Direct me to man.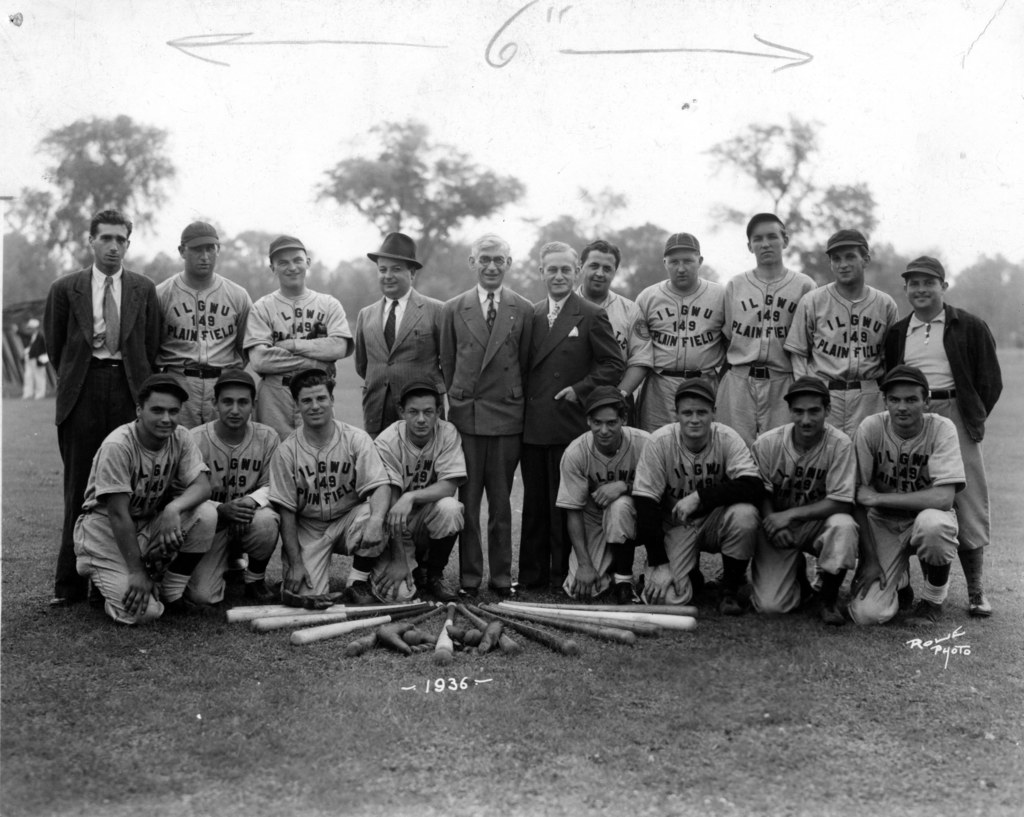
Direction: BBox(189, 367, 282, 604).
